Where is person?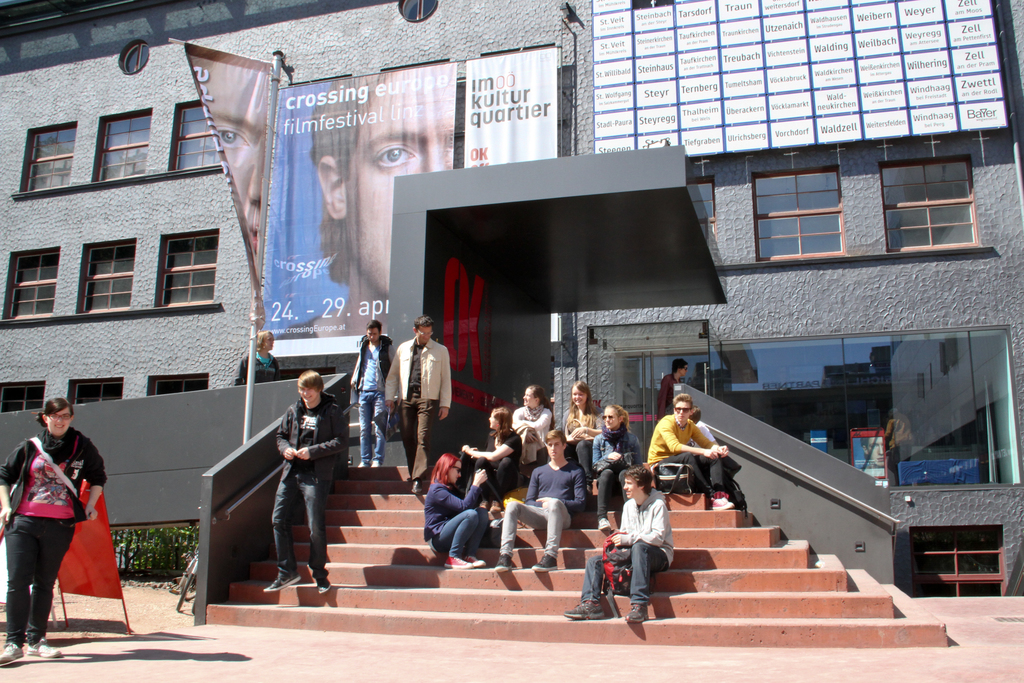
l=560, t=379, r=607, b=472.
